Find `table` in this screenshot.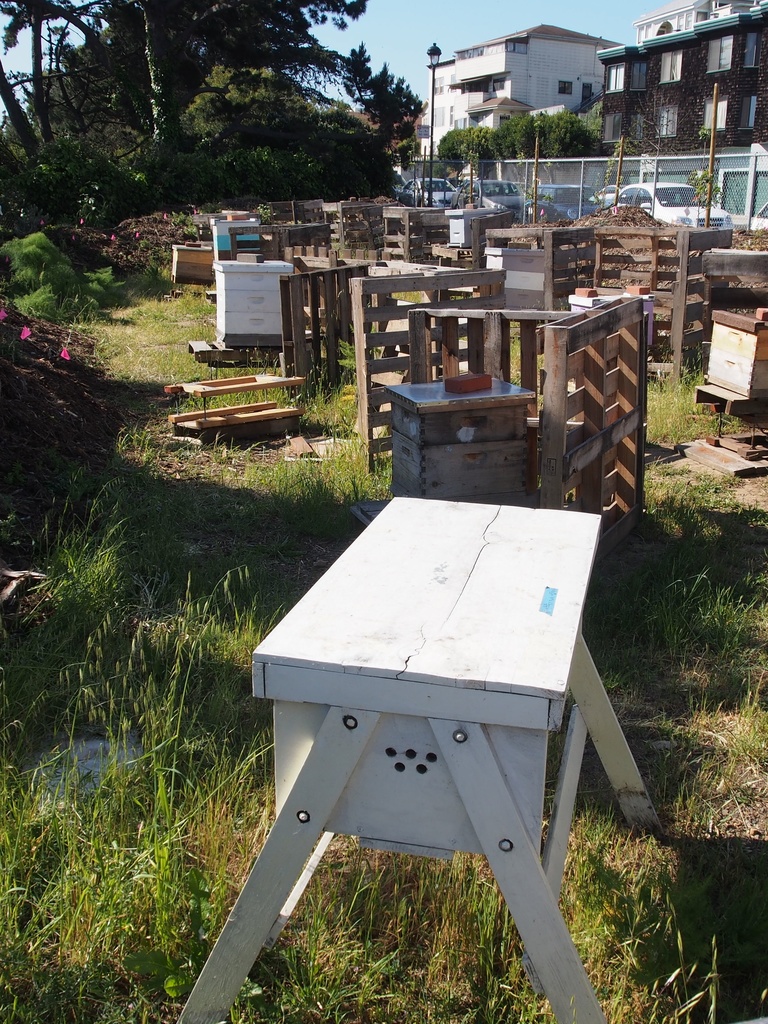
The bounding box for `table` is region(406, 296, 581, 471).
